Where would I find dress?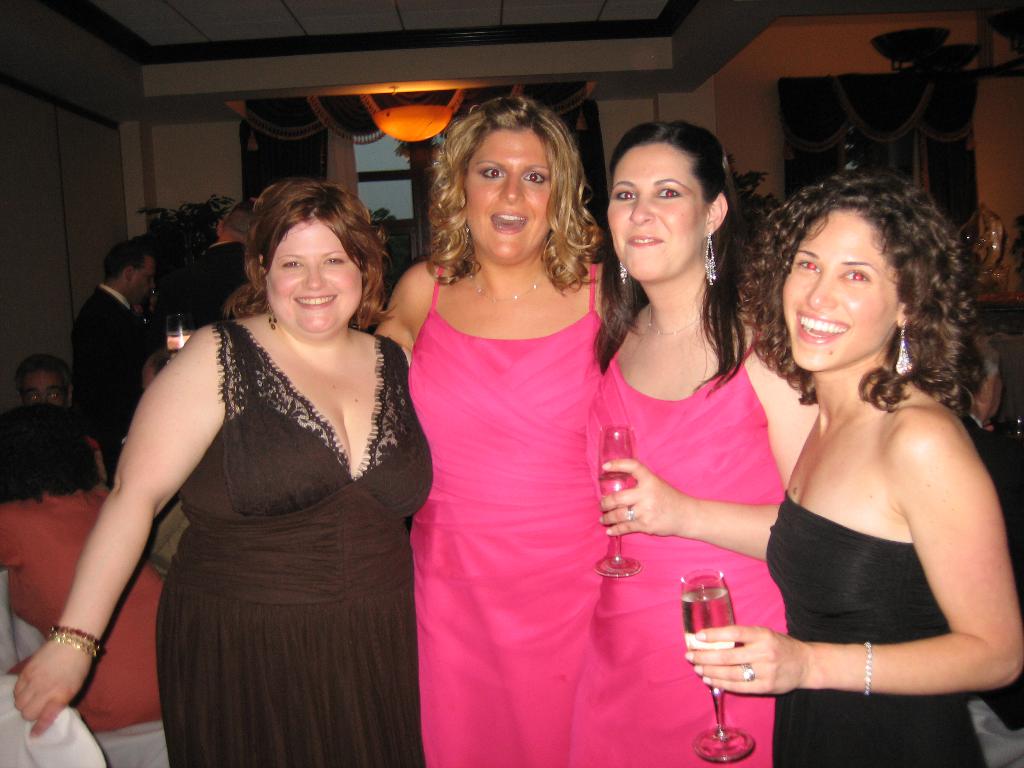
At left=154, top=317, right=426, bottom=767.
